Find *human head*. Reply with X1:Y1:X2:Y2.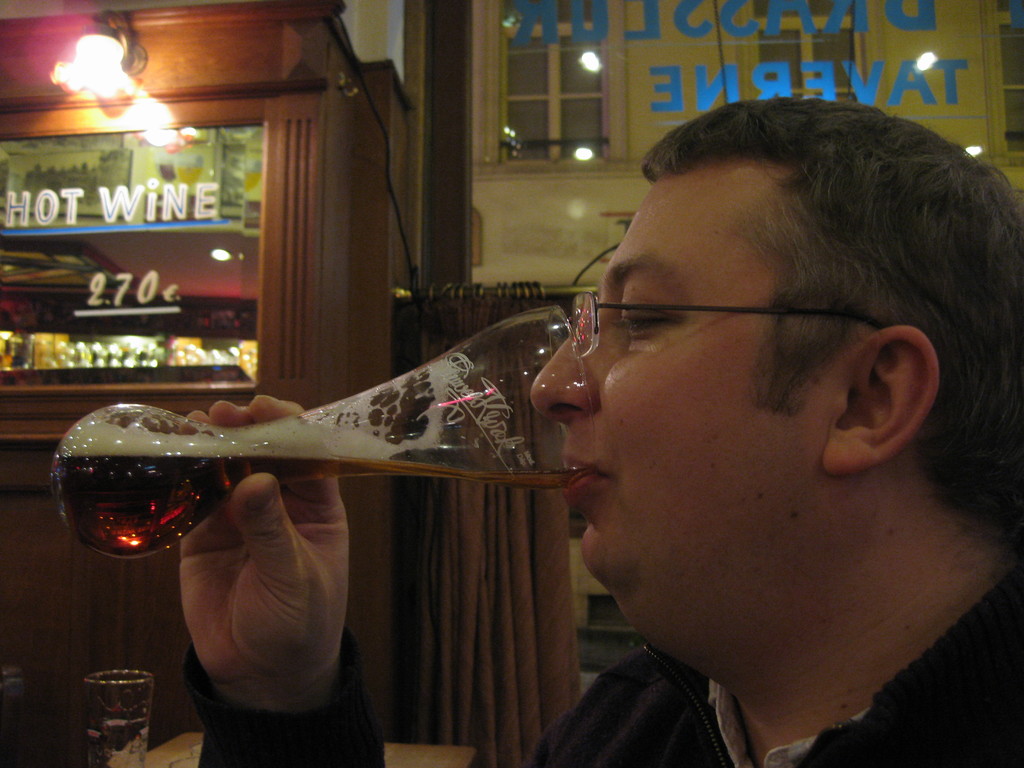
526:103:998:521.
